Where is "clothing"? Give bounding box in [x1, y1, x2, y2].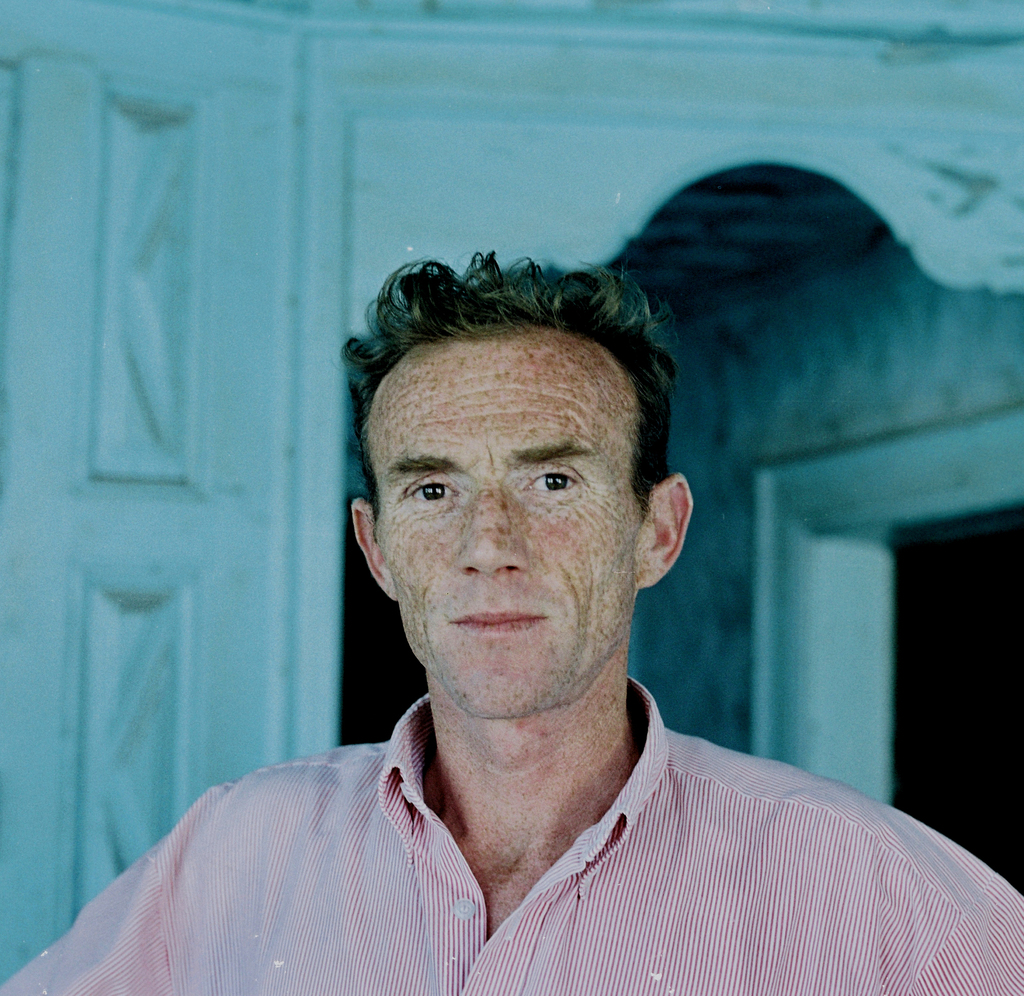
[0, 676, 1023, 995].
